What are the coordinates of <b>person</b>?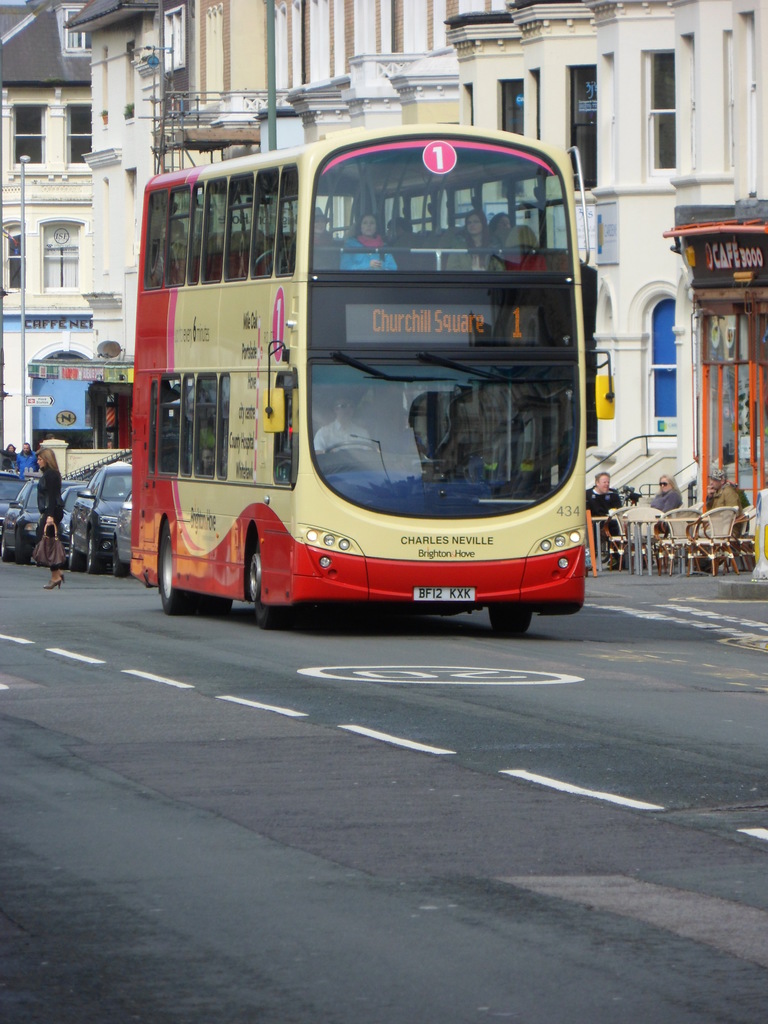
310,386,375,461.
